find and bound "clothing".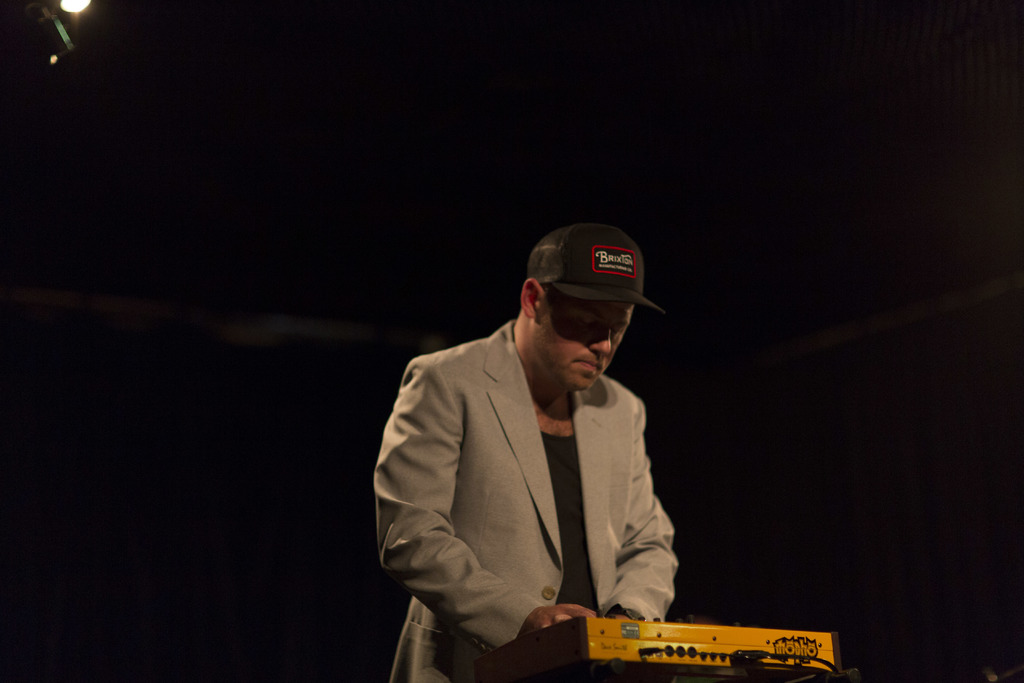
Bound: l=344, t=311, r=691, b=682.
